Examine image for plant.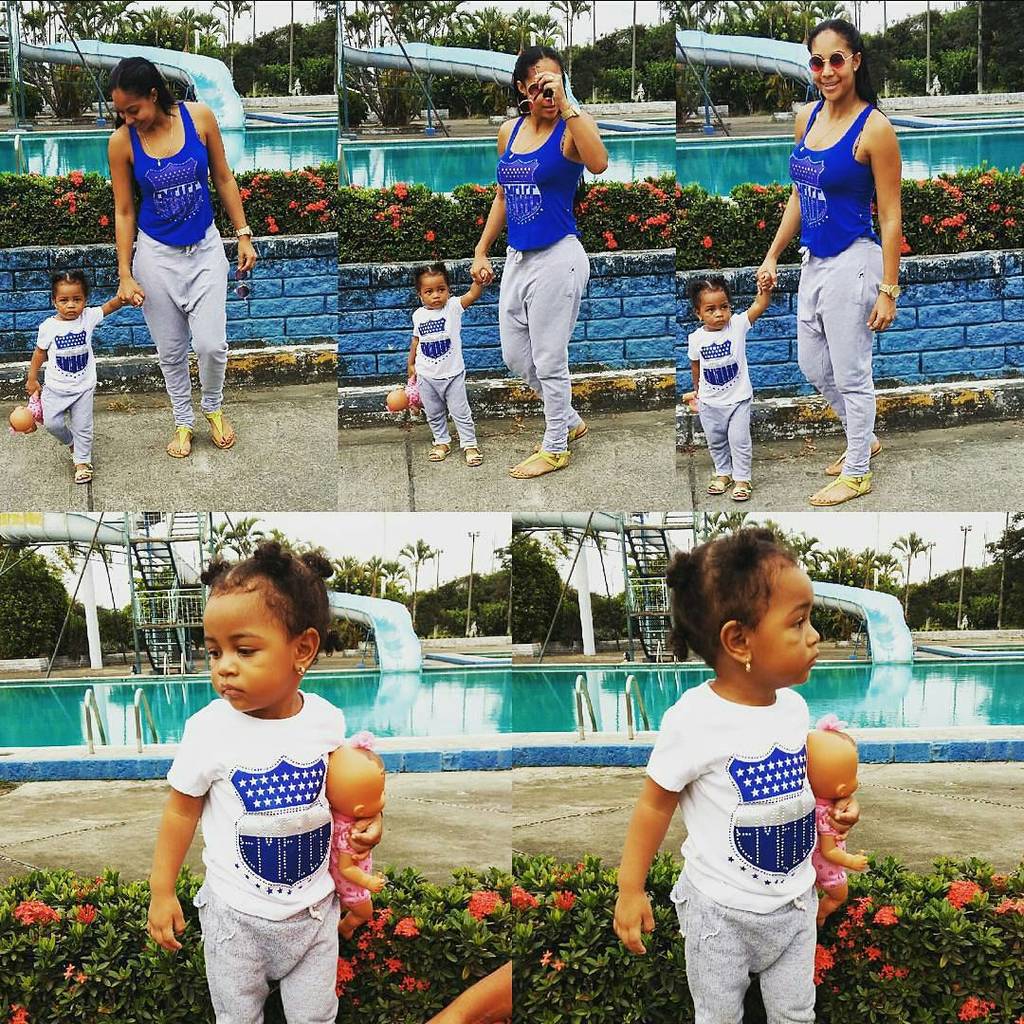
Examination result: box(0, 851, 509, 1023).
